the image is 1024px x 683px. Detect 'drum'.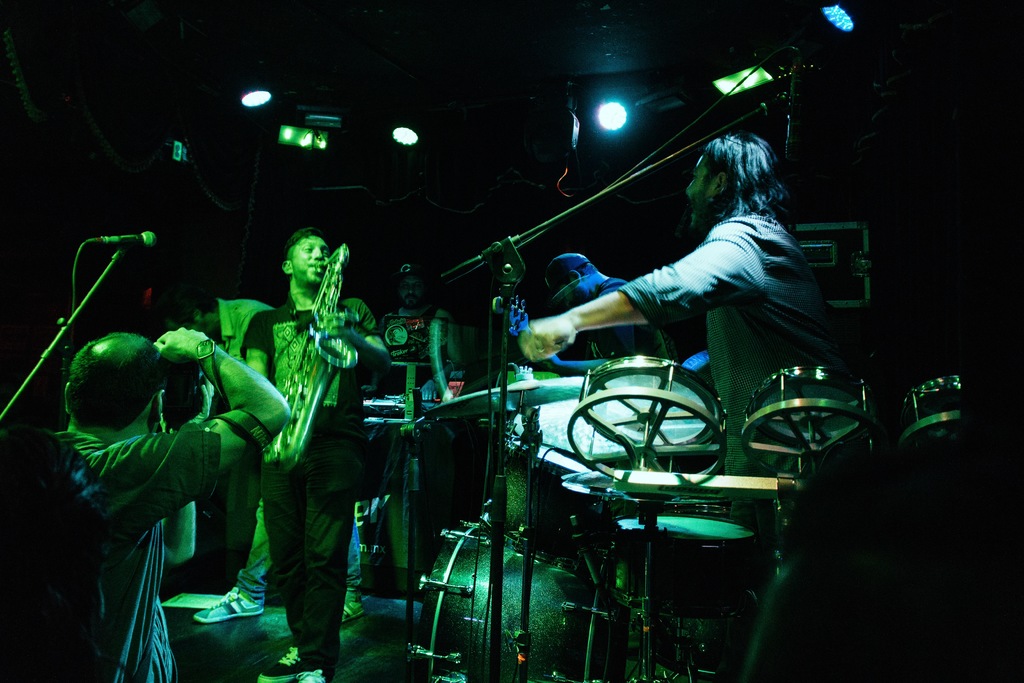
Detection: left=479, top=439, right=620, bottom=549.
